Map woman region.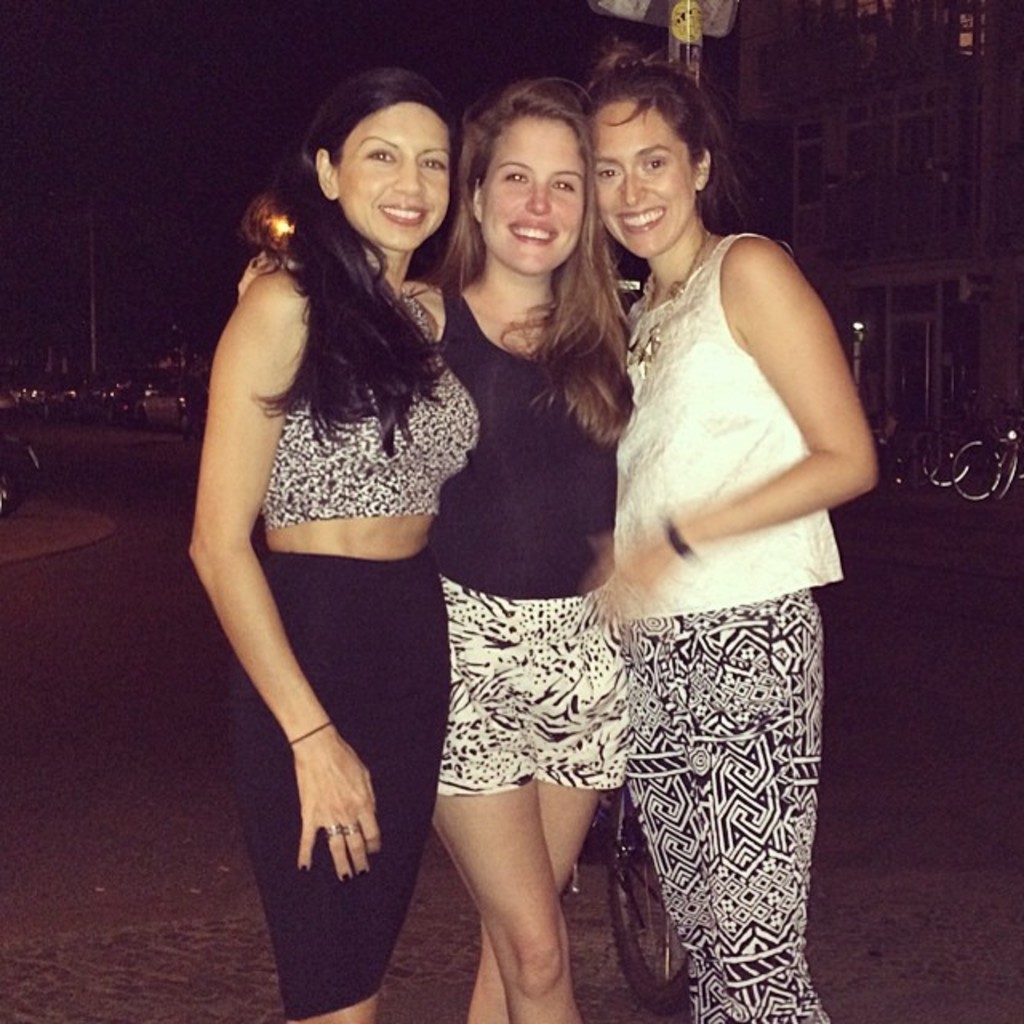
Mapped to 230 77 638 1022.
